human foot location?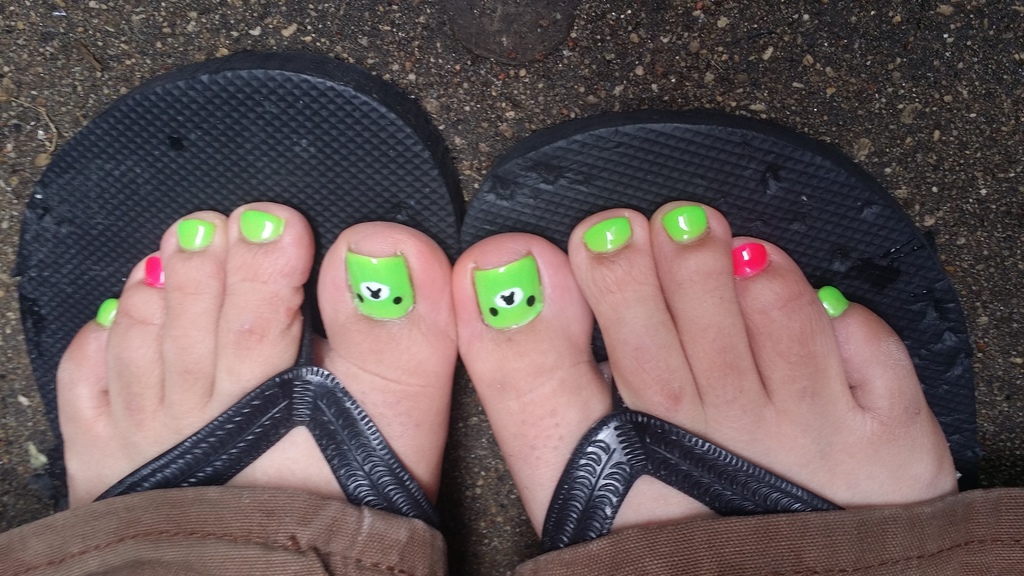
bbox=[442, 196, 964, 552]
